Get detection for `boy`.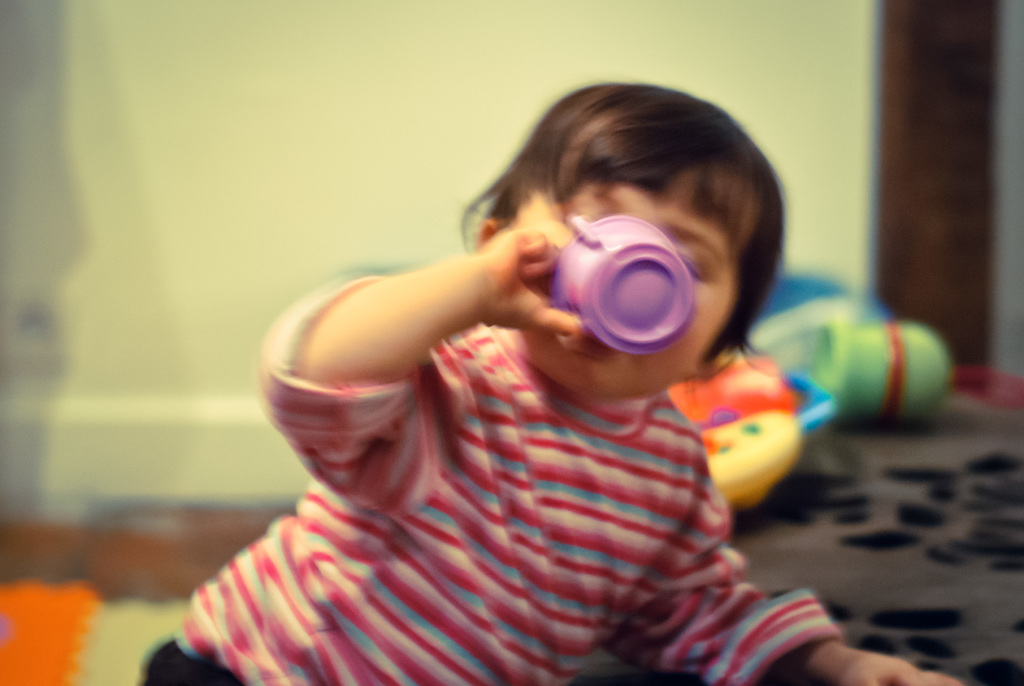
Detection: (left=147, top=69, right=855, bottom=673).
